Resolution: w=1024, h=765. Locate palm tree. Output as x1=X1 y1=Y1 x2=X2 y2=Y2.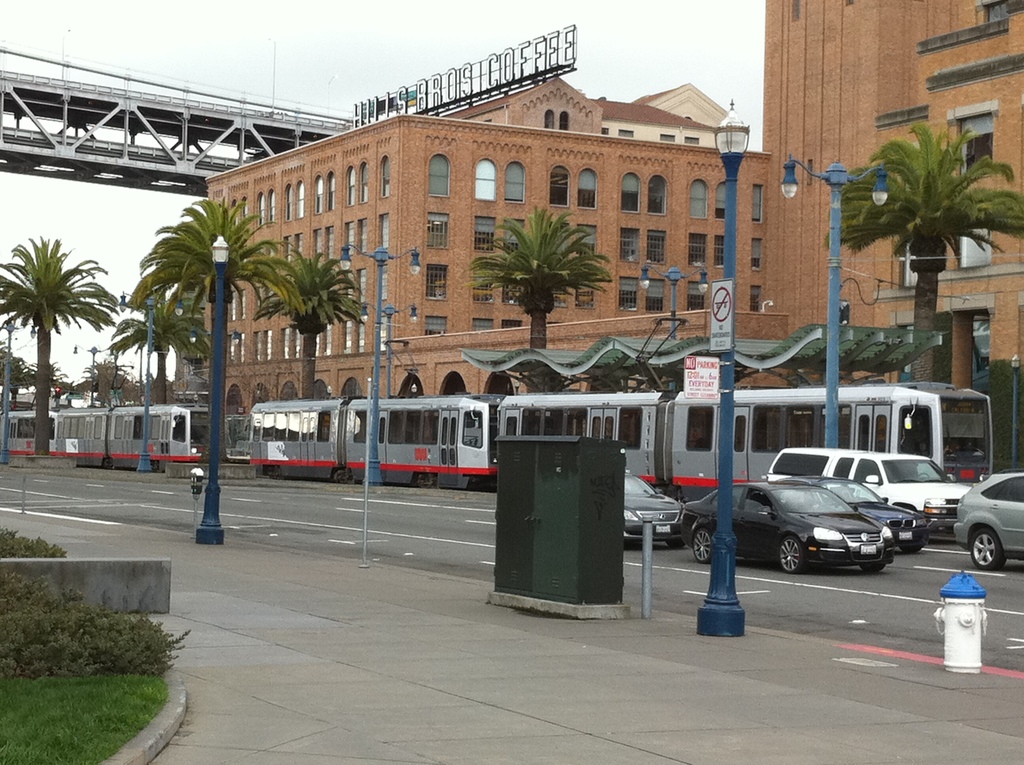
x1=861 y1=120 x2=1023 y2=381.
